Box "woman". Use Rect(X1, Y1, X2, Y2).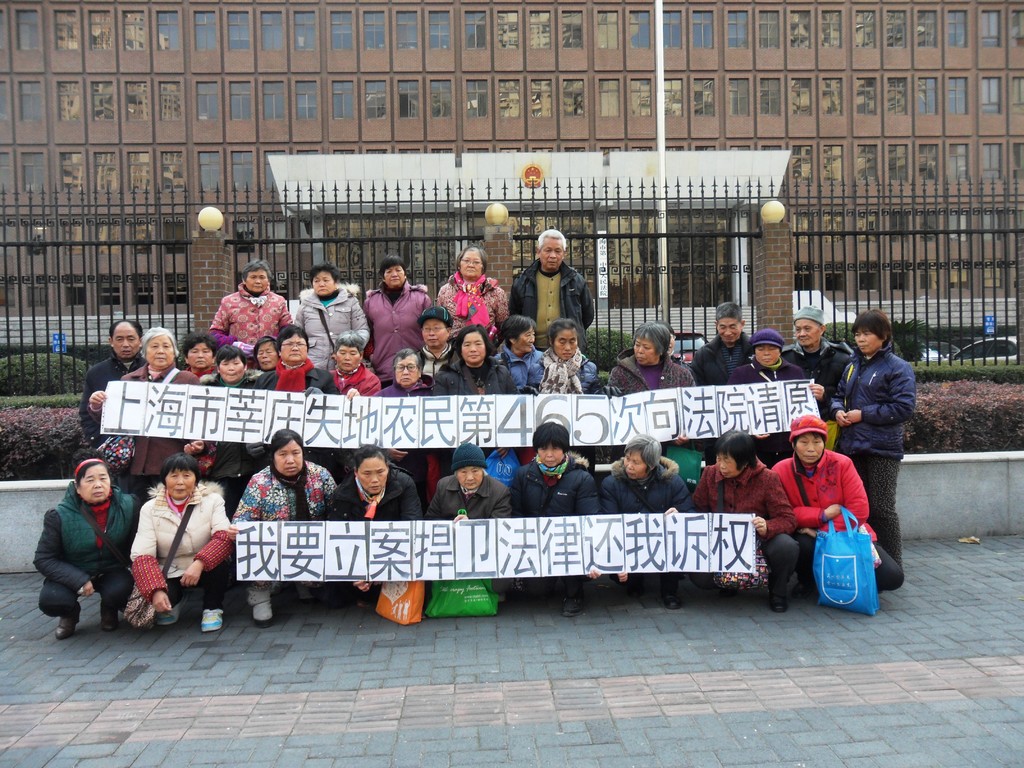
Rect(26, 449, 136, 650).
